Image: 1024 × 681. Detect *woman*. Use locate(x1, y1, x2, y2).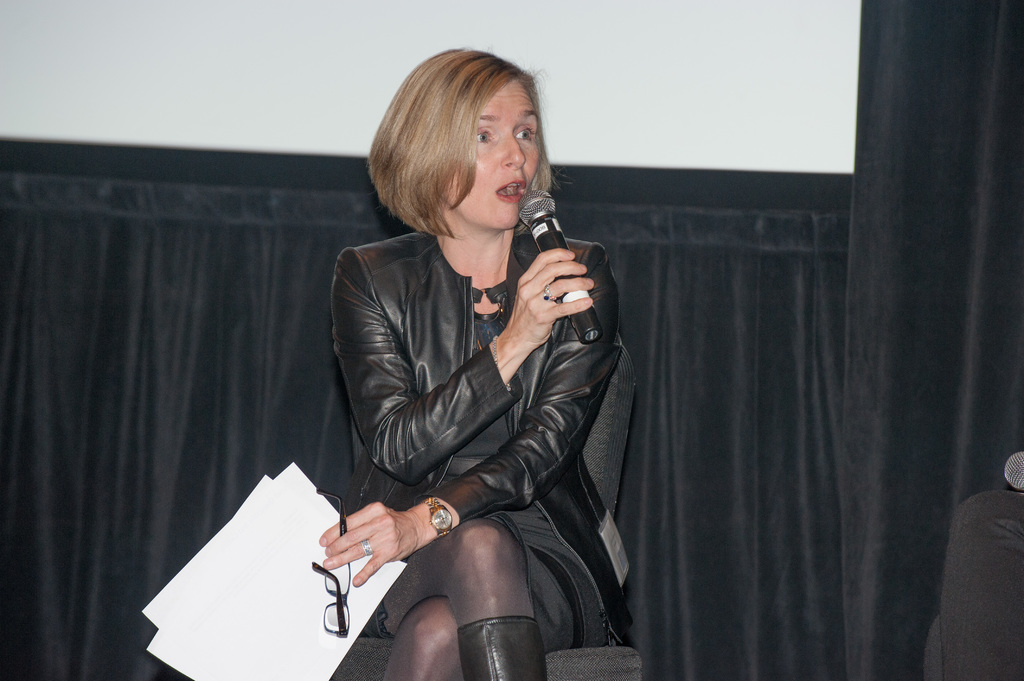
locate(328, 40, 625, 680).
